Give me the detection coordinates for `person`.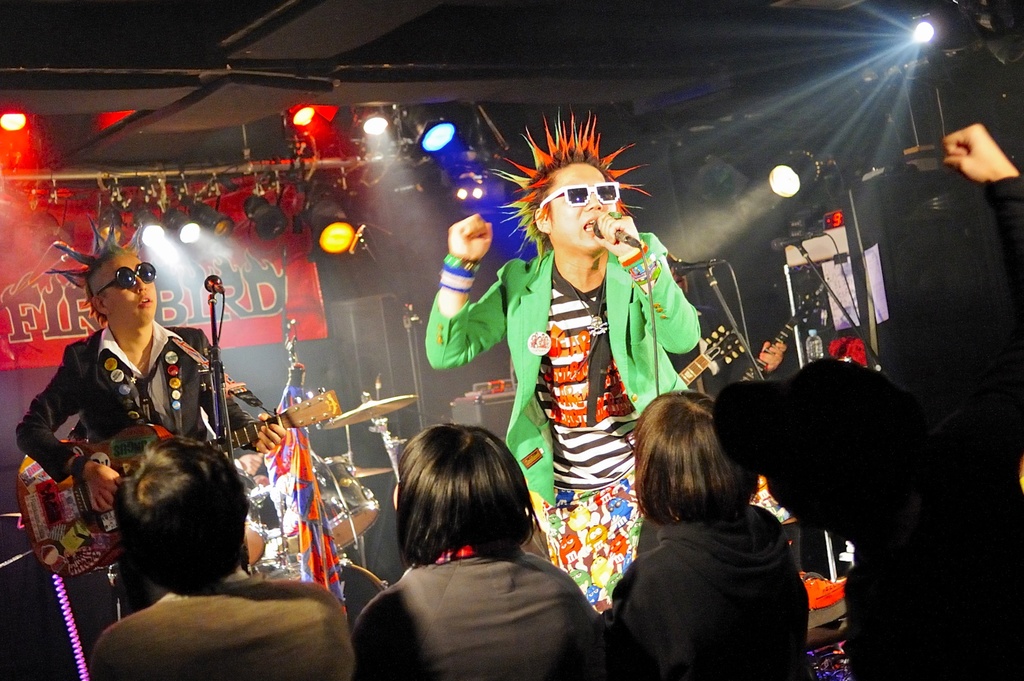
(433,104,698,613).
